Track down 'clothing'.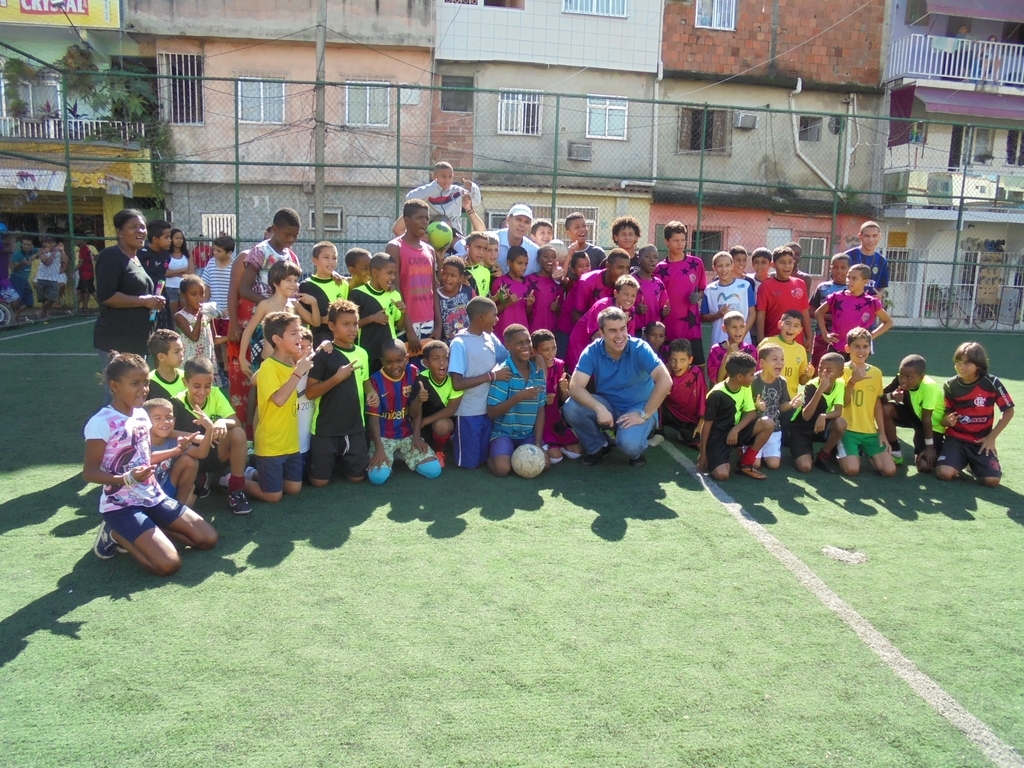
Tracked to [x1=362, y1=362, x2=439, y2=486].
